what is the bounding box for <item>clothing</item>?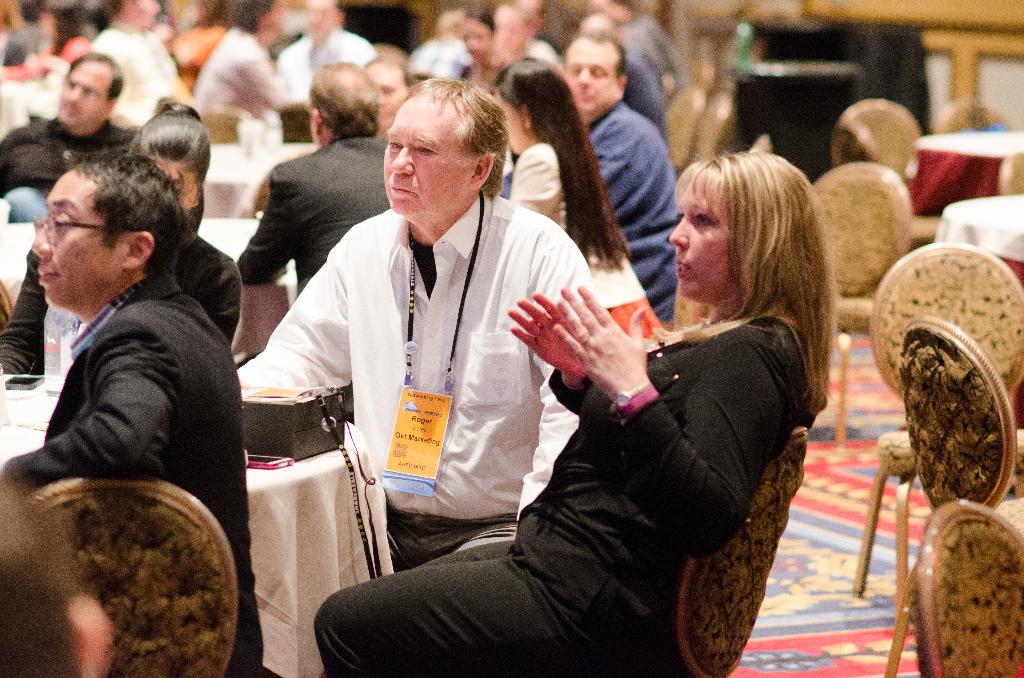
bbox(276, 29, 372, 131).
